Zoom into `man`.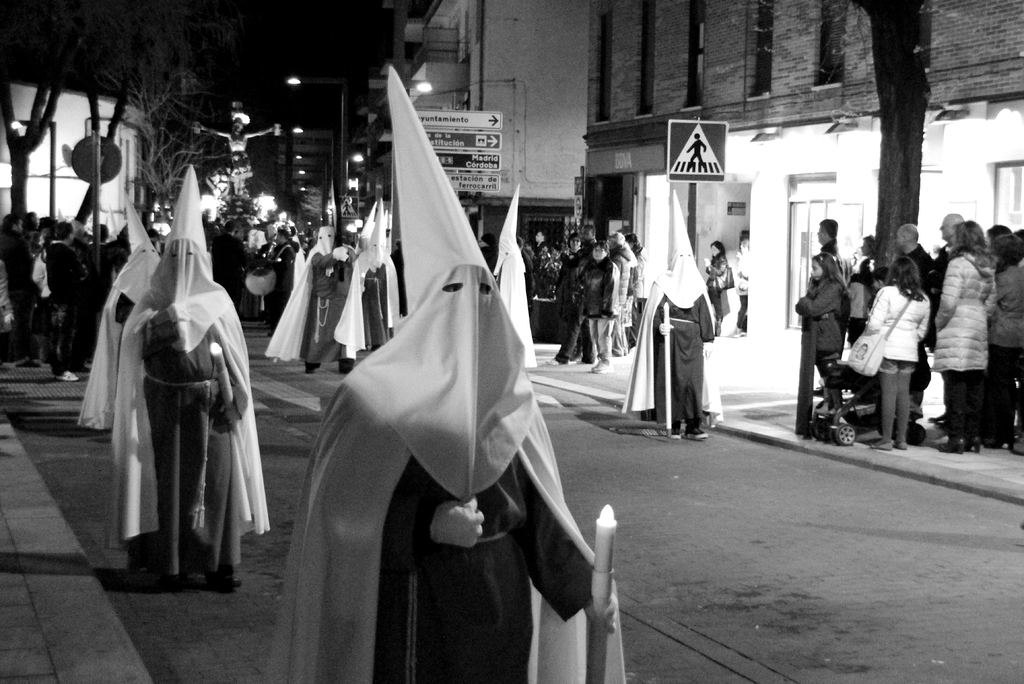
Zoom target: <region>534, 227, 548, 249</region>.
